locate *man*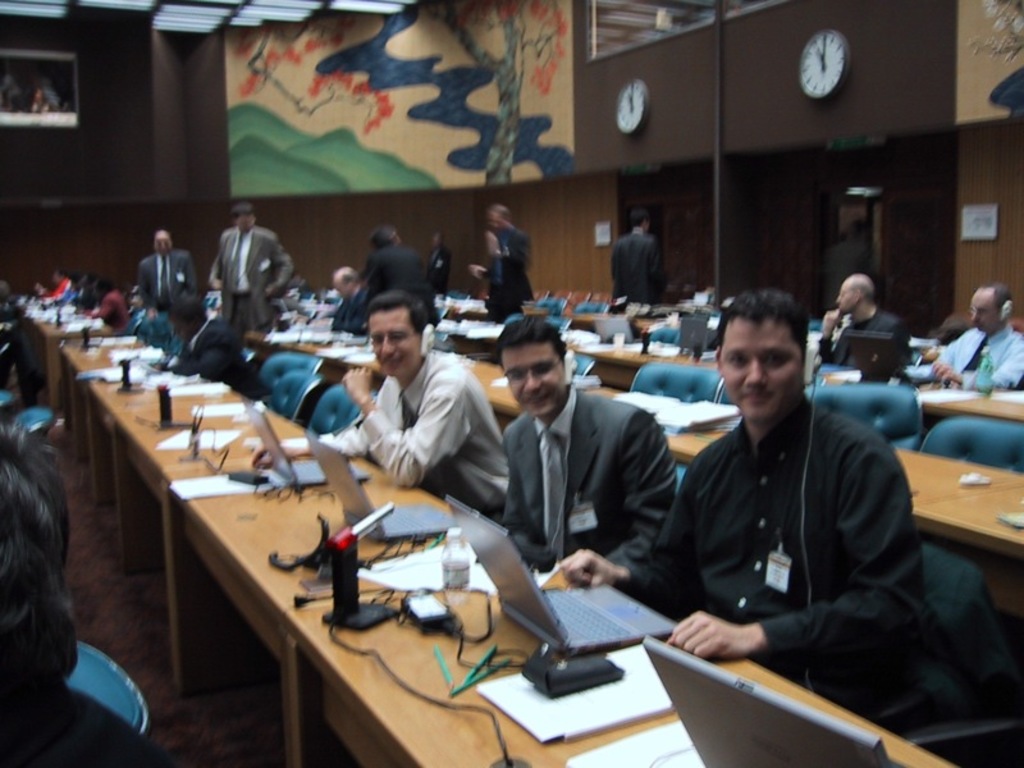
<bbox>471, 205, 531, 317</bbox>
